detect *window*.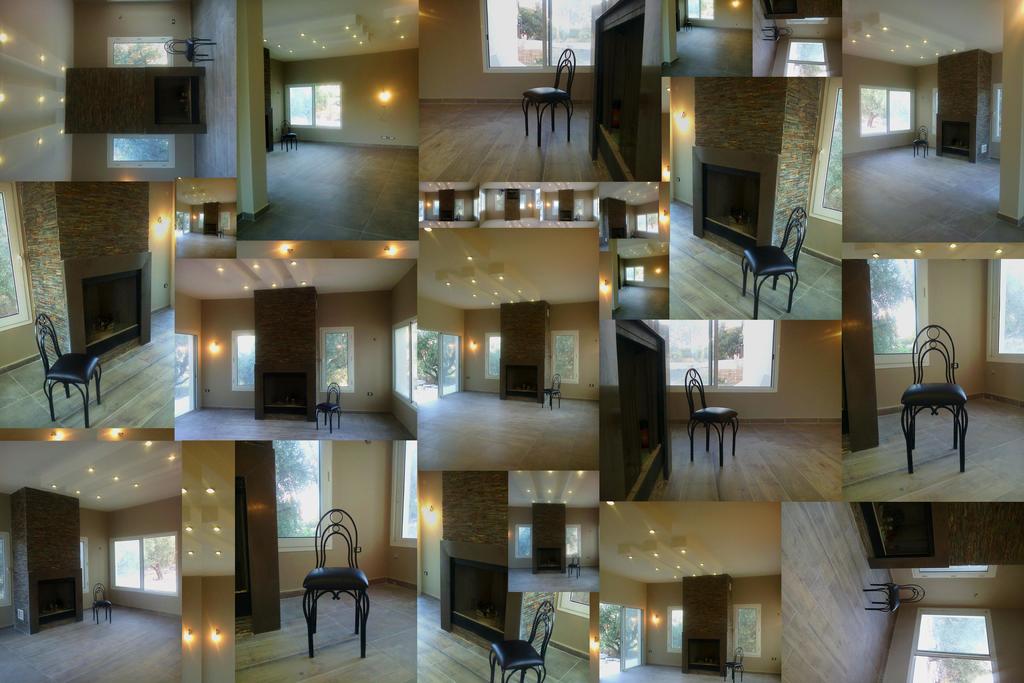
Detected at [549,331,579,382].
